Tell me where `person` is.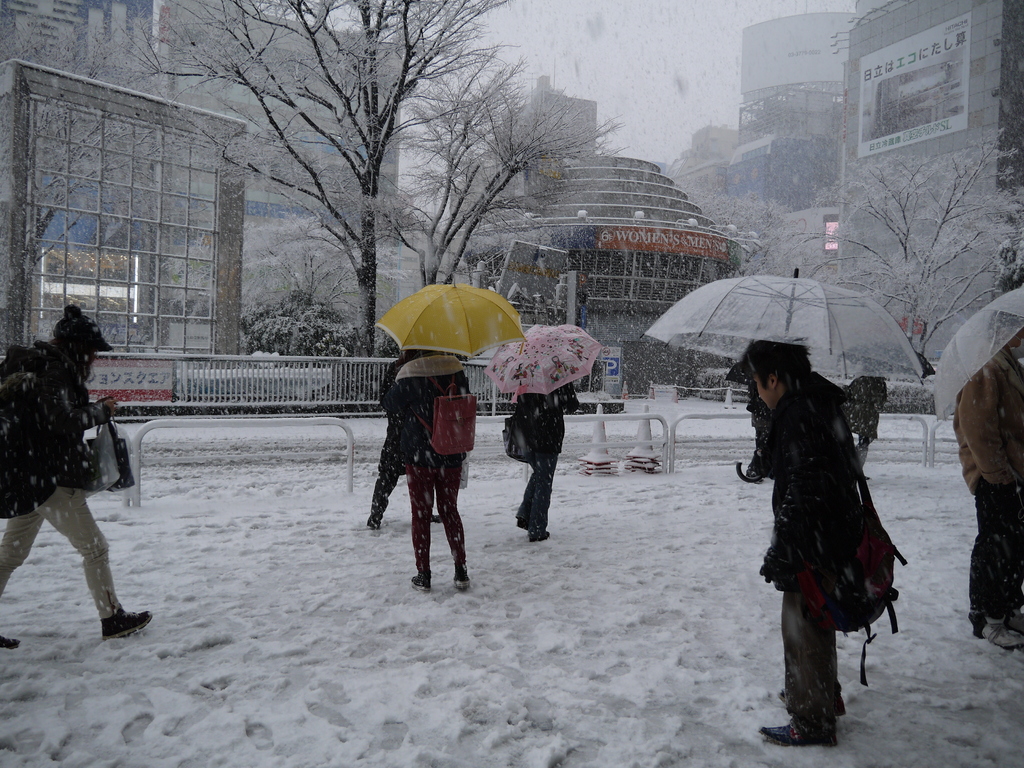
`person` is at [left=739, top=322, right=900, bottom=751].
